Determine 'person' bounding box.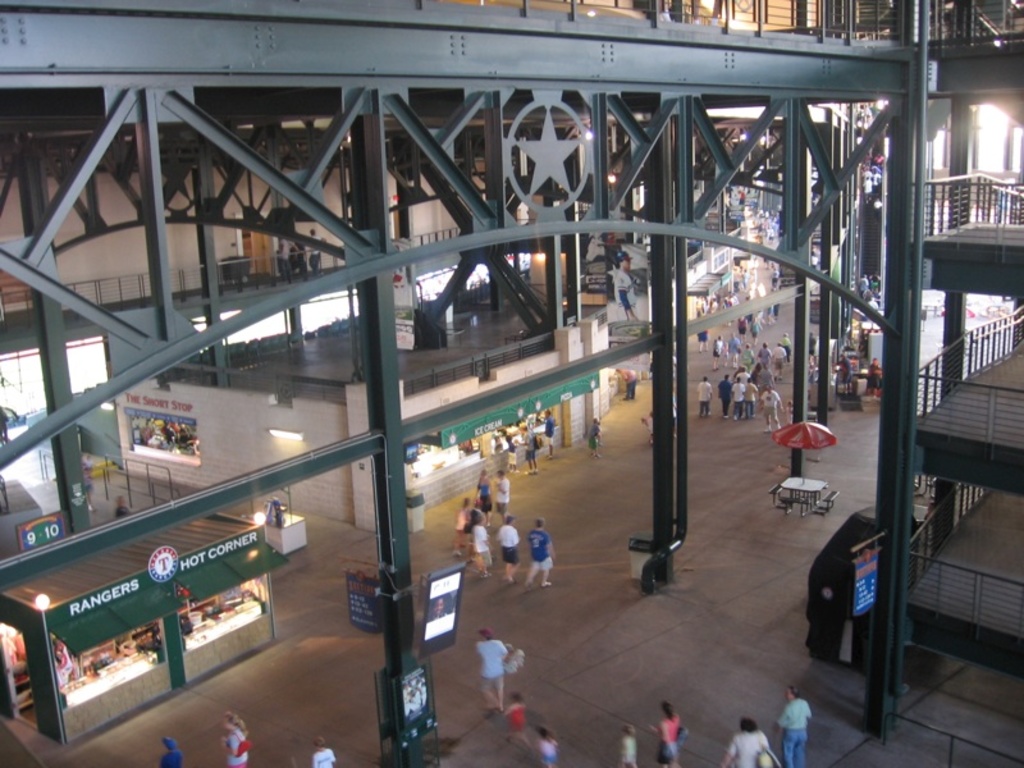
Determined: [992,179,1009,224].
